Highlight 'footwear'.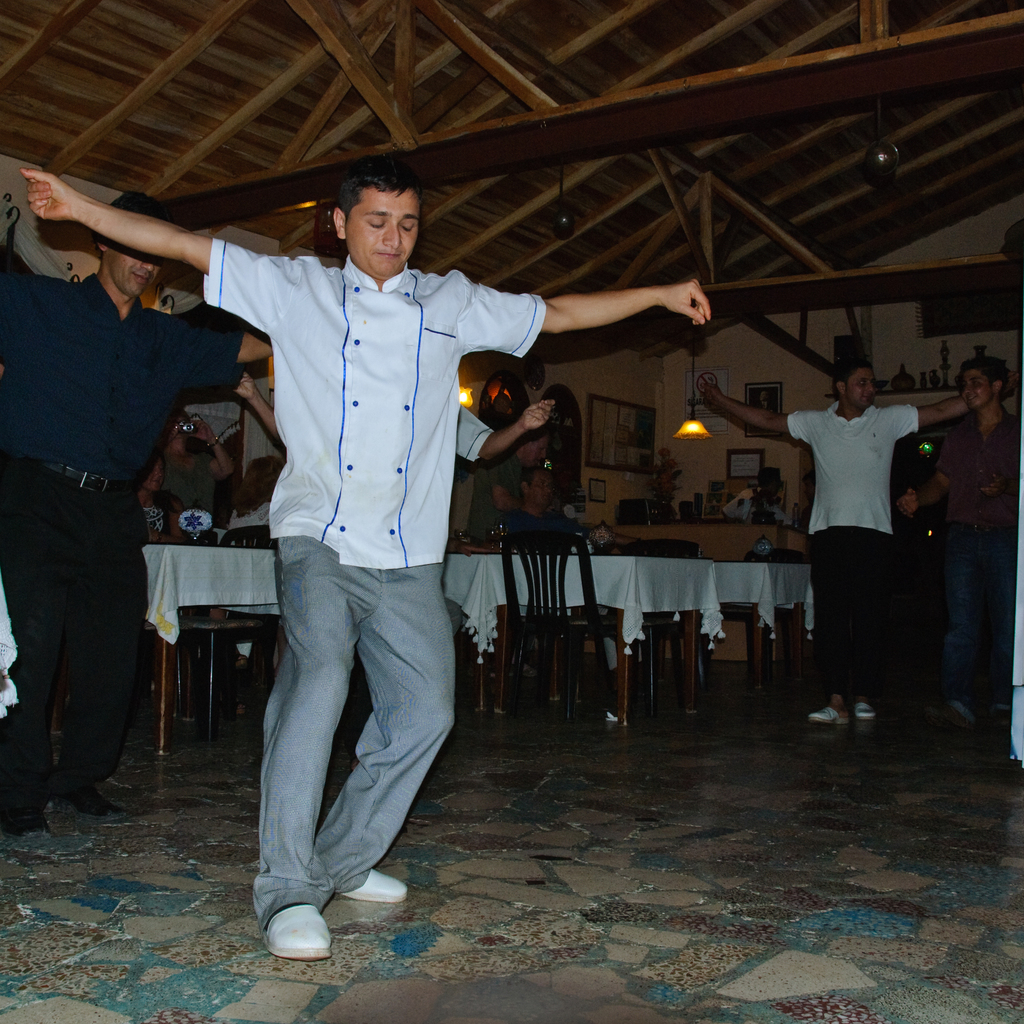
Highlighted region: region(257, 899, 340, 968).
